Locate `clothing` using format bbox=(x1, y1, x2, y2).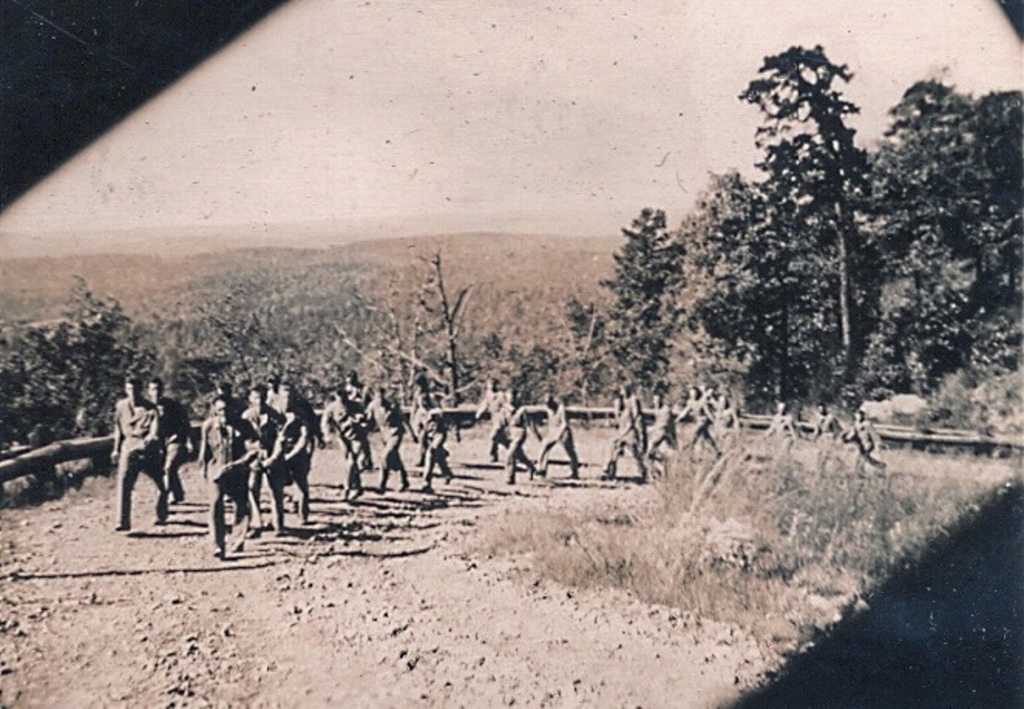
bbox=(636, 408, 673, 465).
